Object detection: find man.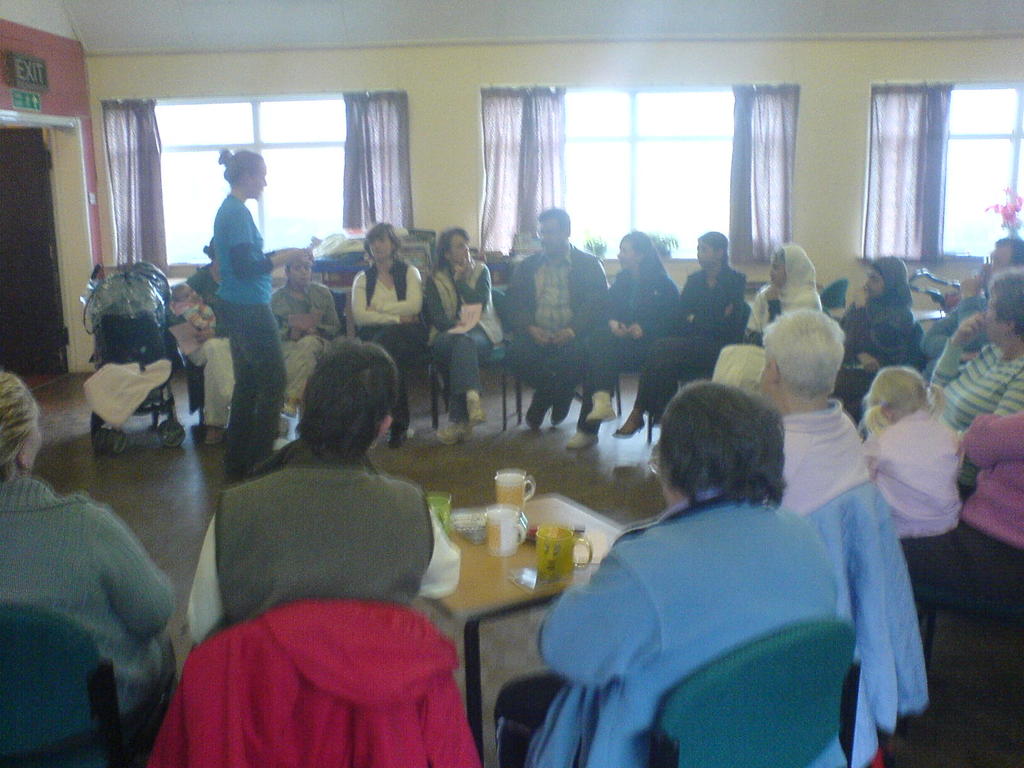
Rect(504, 207, 607, 428).
